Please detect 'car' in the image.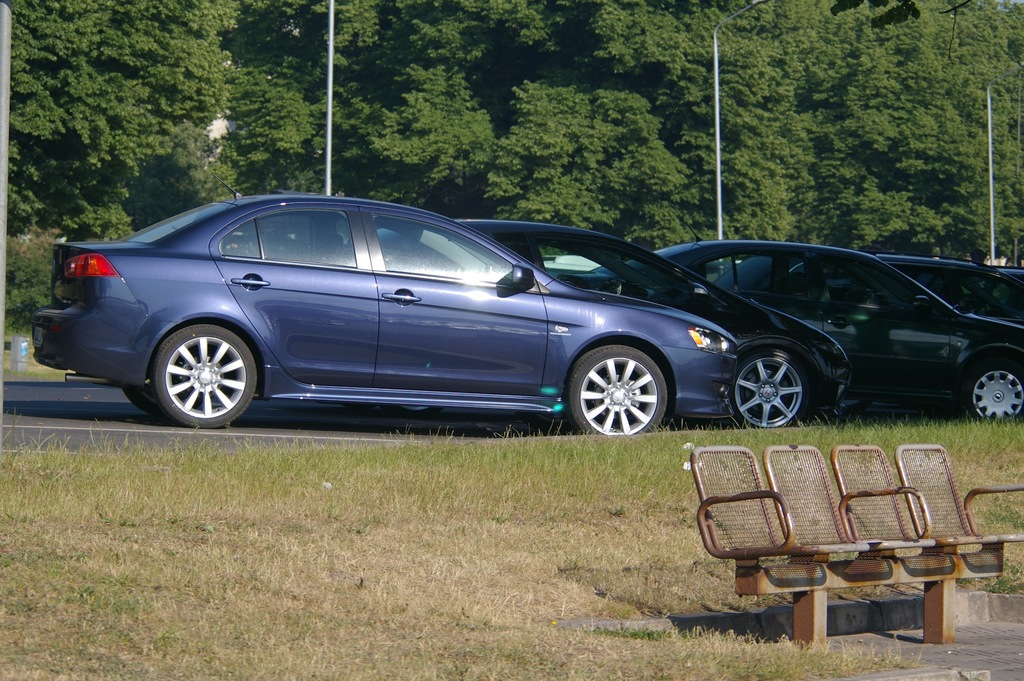
457:213:845:429.
